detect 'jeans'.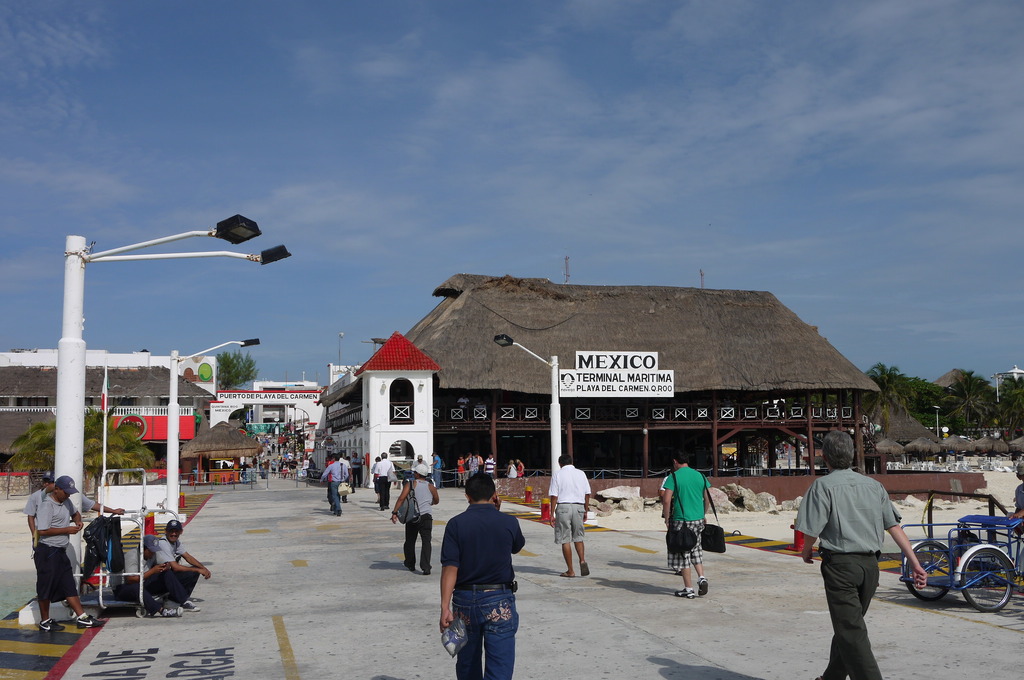
Detected at x1=809, y1=554, x2=880, y2=679.
